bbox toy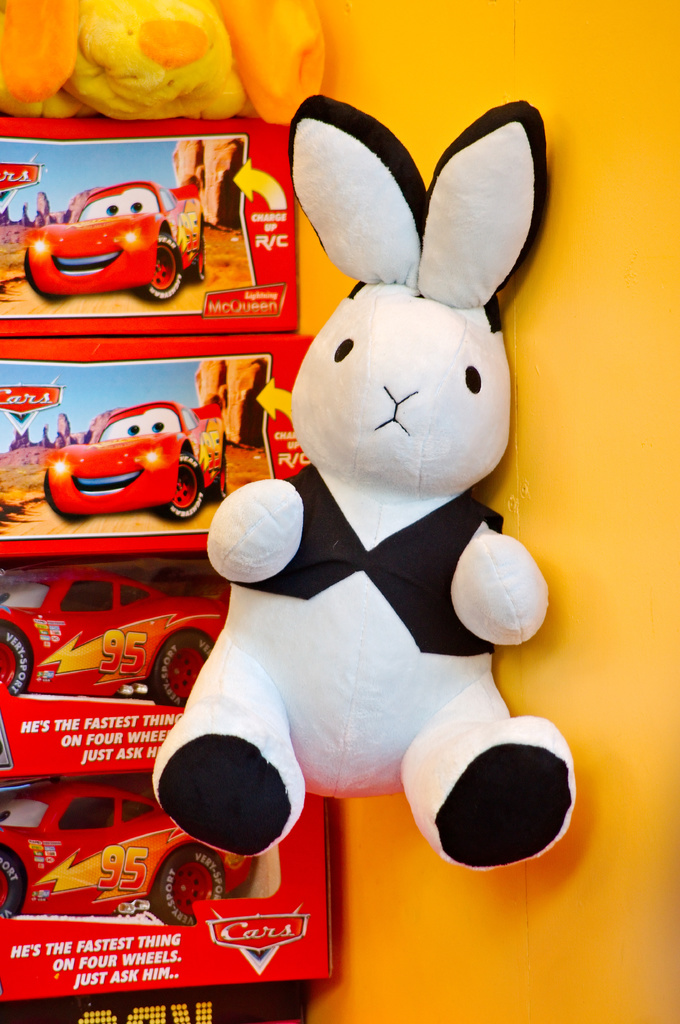
21, 180, 205, 304
